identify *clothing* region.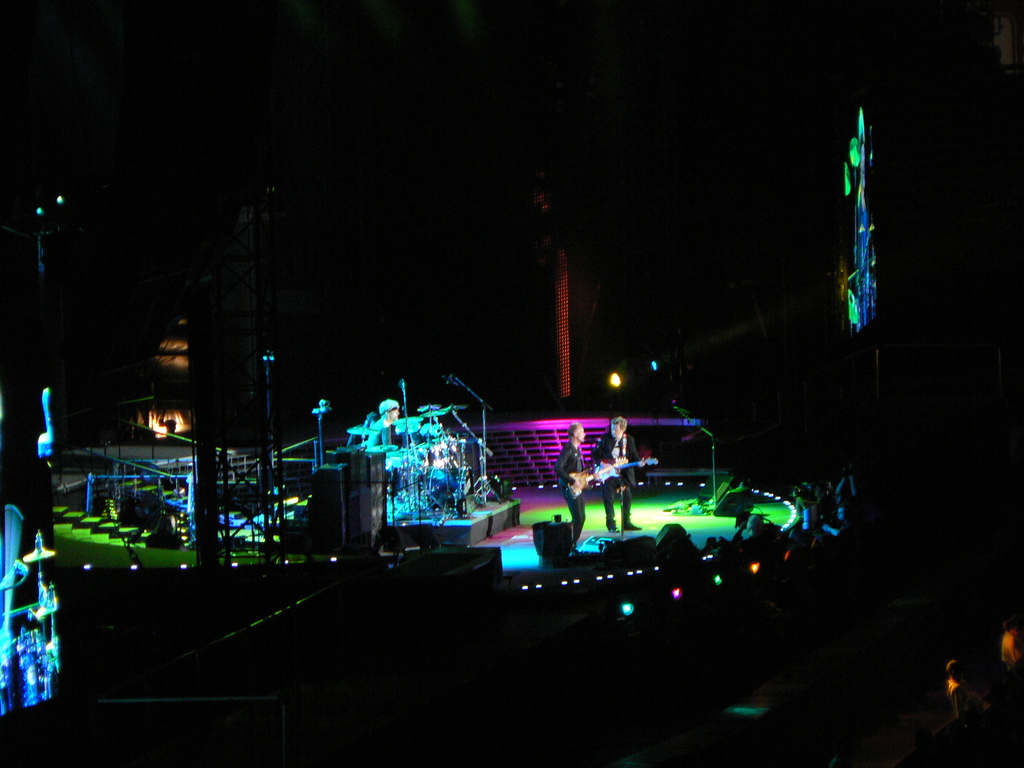
Region: l=184, t=470, r=193, b=544.
